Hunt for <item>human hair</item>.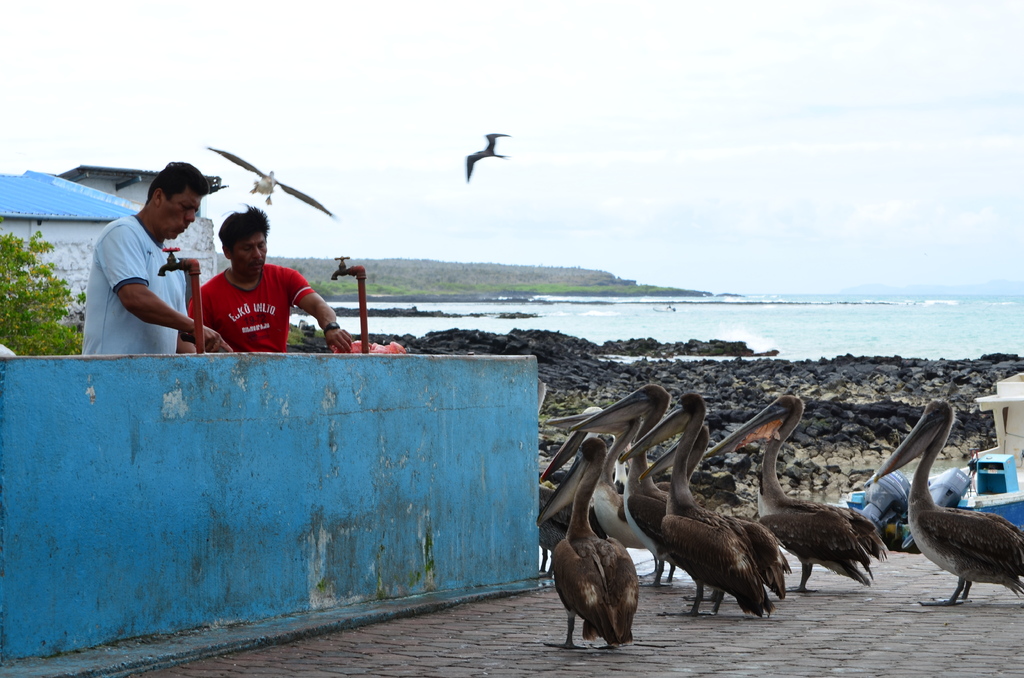
Hunted down at bbox(149, 159, 210, 206).
